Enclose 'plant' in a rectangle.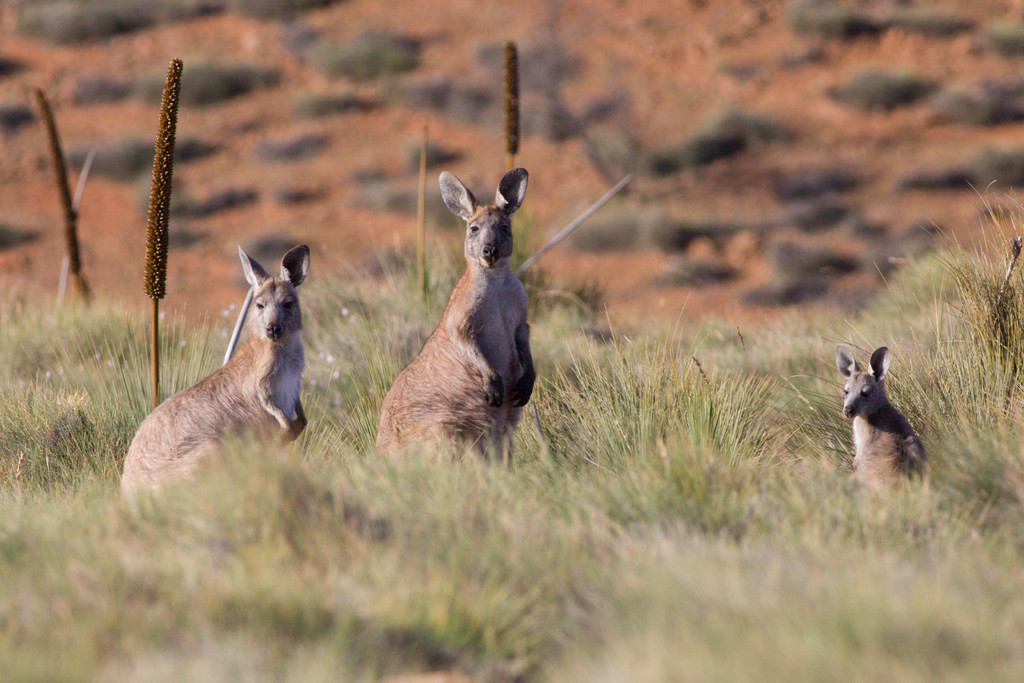
(left=43, top=120, right=246, bottom=197).
